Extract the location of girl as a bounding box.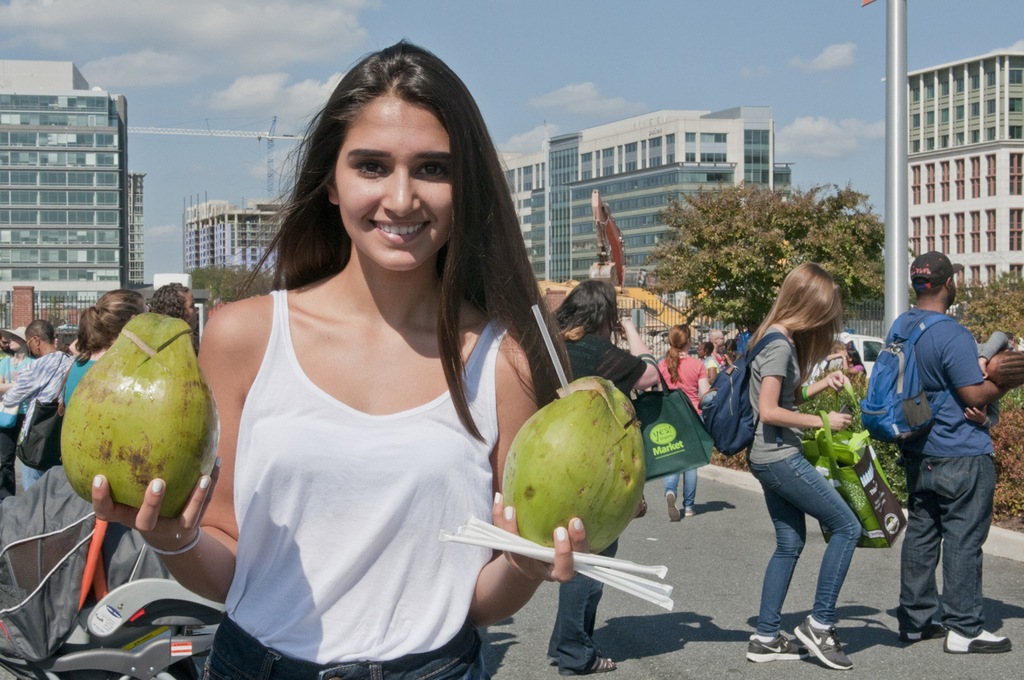
[x1=91, y1=33, x2=651, y2=679].
